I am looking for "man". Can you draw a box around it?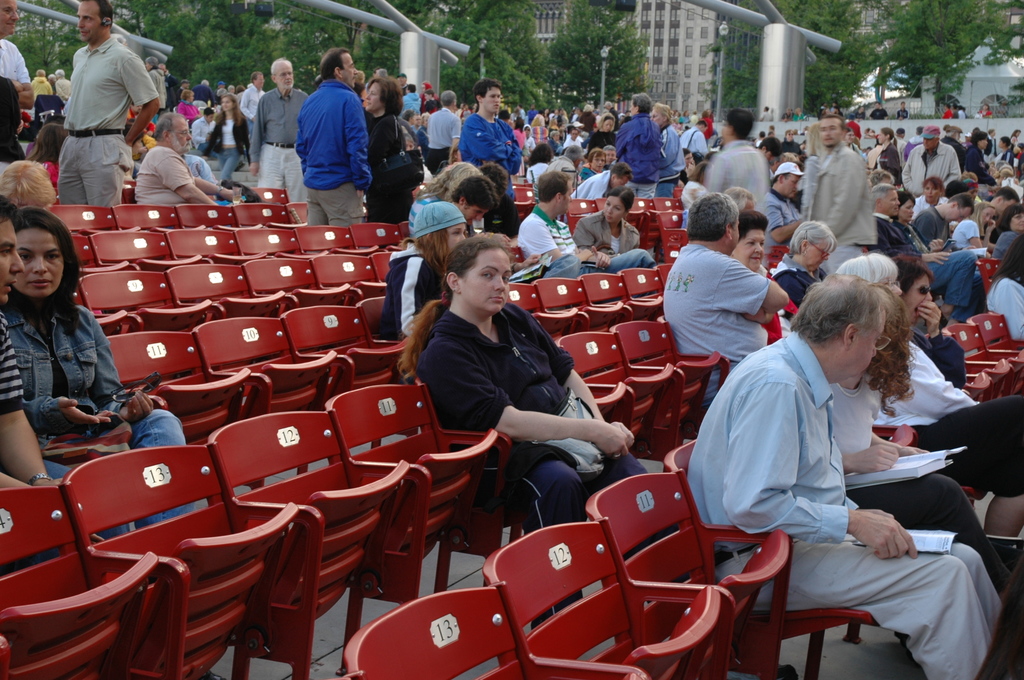
Sure, the bounding box is (906,178,950,248).
